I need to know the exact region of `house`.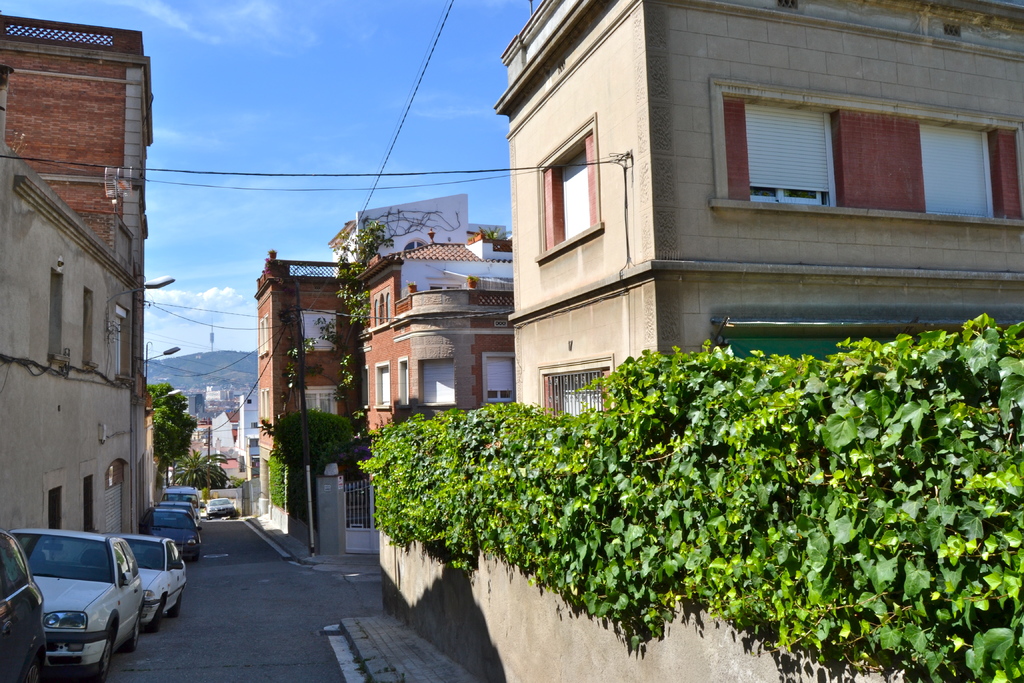
Region: (228,383,252,404).
